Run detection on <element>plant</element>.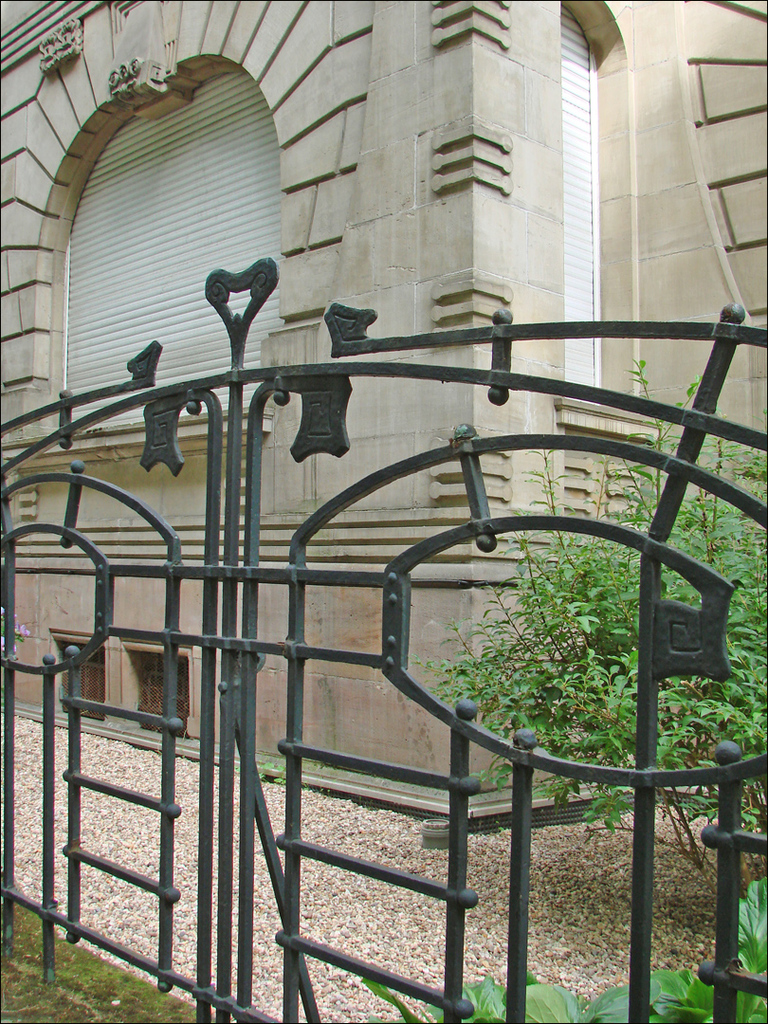
Result: (407,350,767,864).
